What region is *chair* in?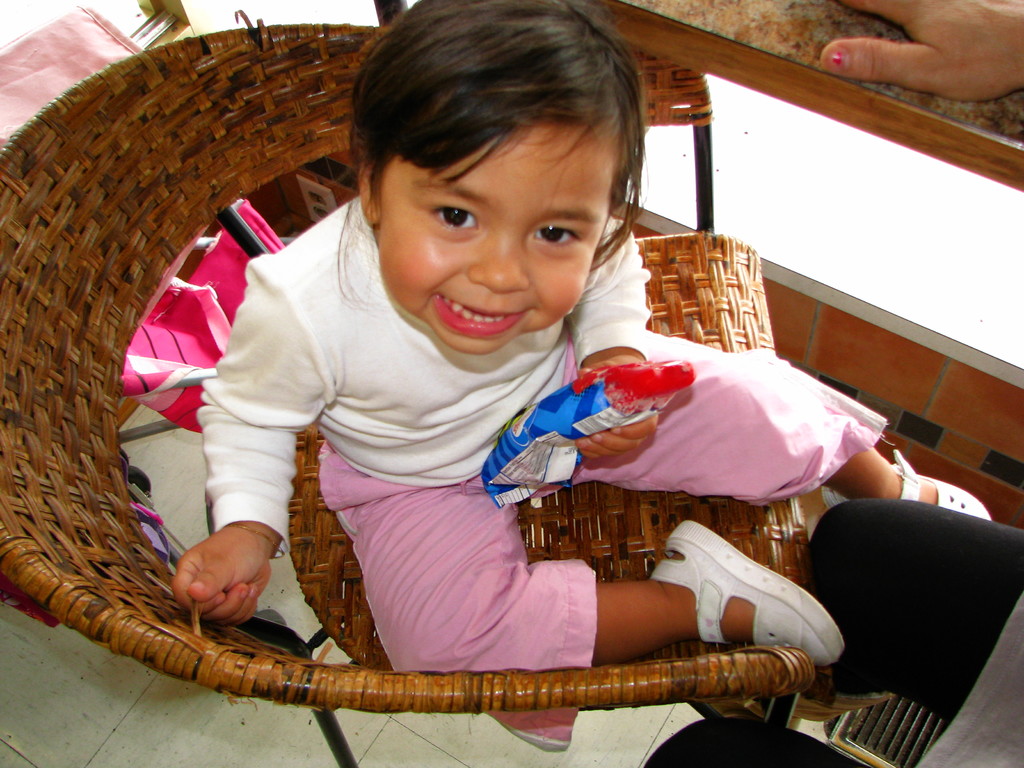
<bbox>0, 9, 818, 767</bbox>.
